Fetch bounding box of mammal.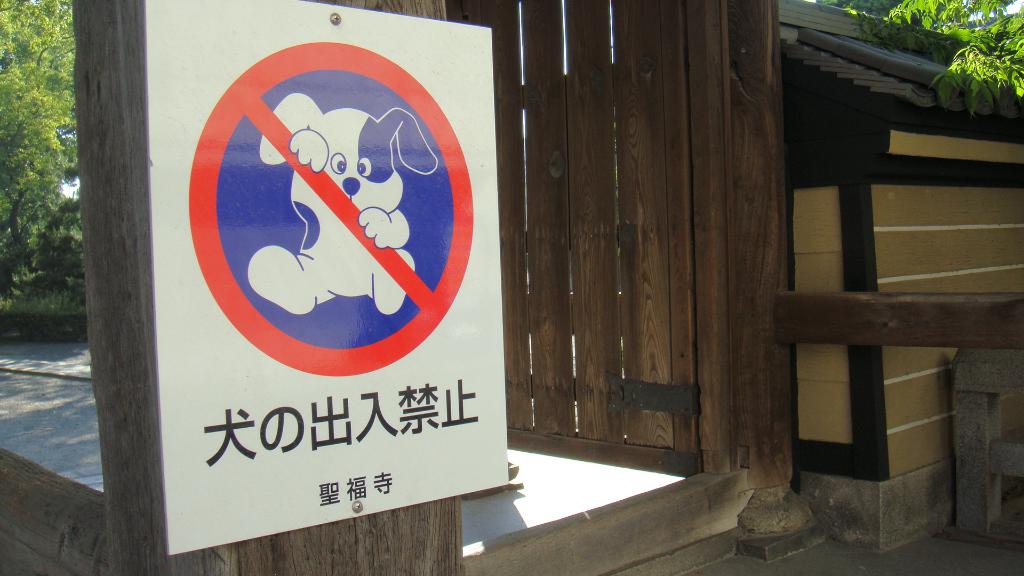
Bbox: [246,90,435,308].
